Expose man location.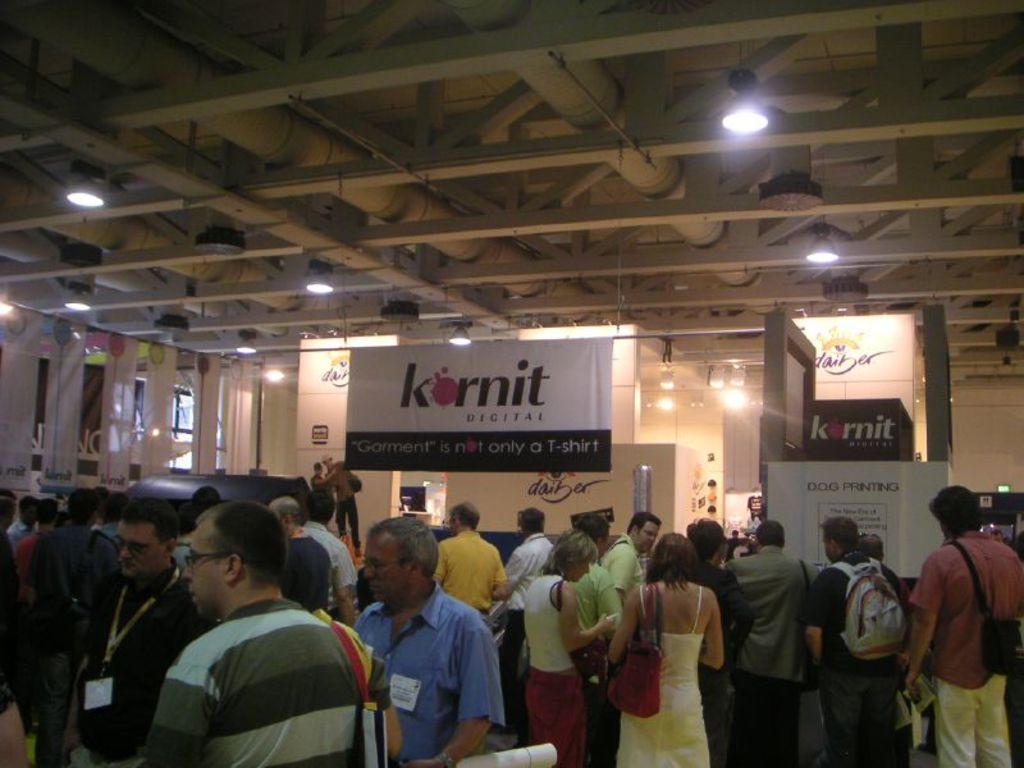
Exposed at <bbox>503, 507, 559, 746</bbox>.
